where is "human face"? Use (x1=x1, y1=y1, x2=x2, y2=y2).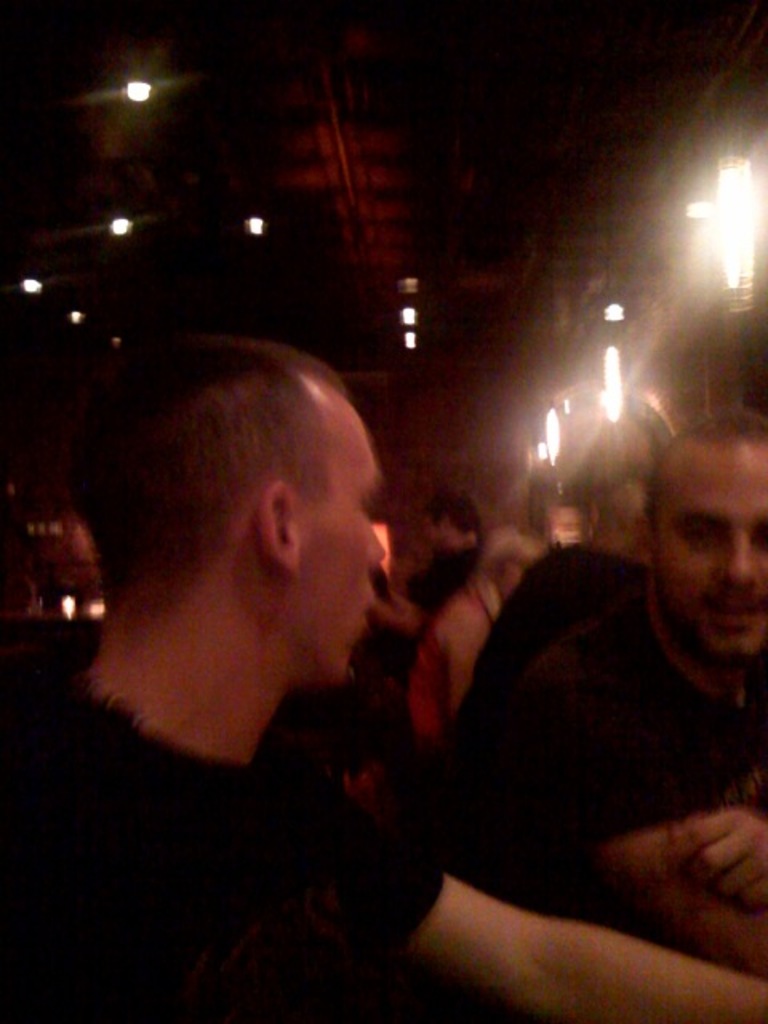
(x1=654, y1=459, x2=766, y2=661).
